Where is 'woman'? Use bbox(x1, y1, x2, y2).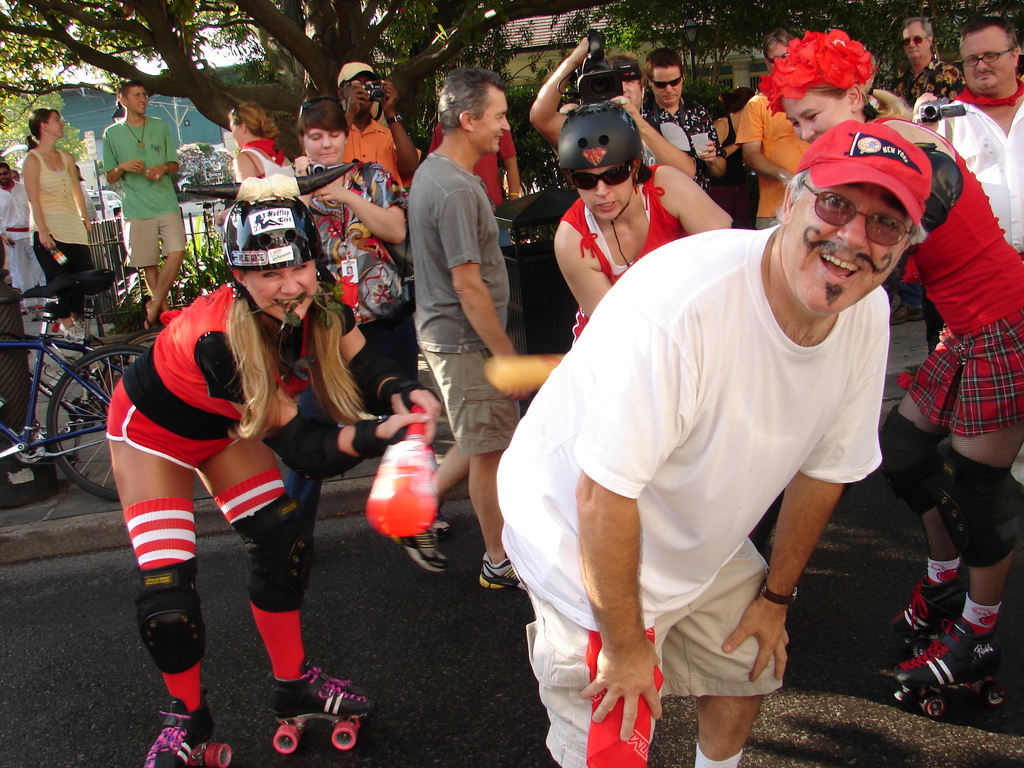
bbox(289, 94, 420, 531).
